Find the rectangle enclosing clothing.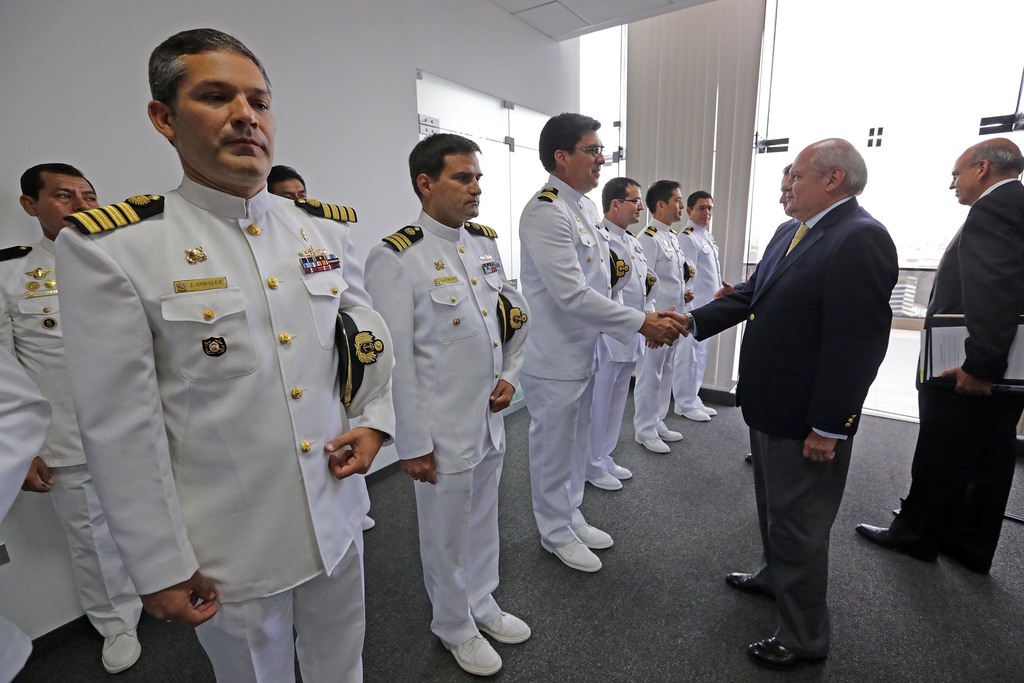
678,217,723,412.
